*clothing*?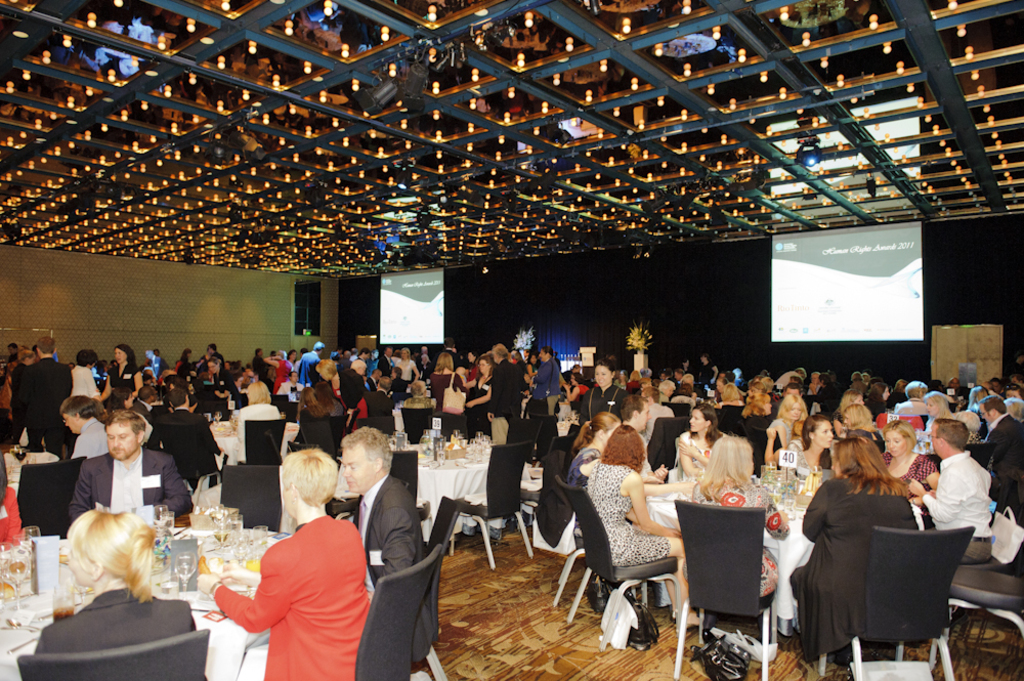
<box>909,442,996,565</box>
